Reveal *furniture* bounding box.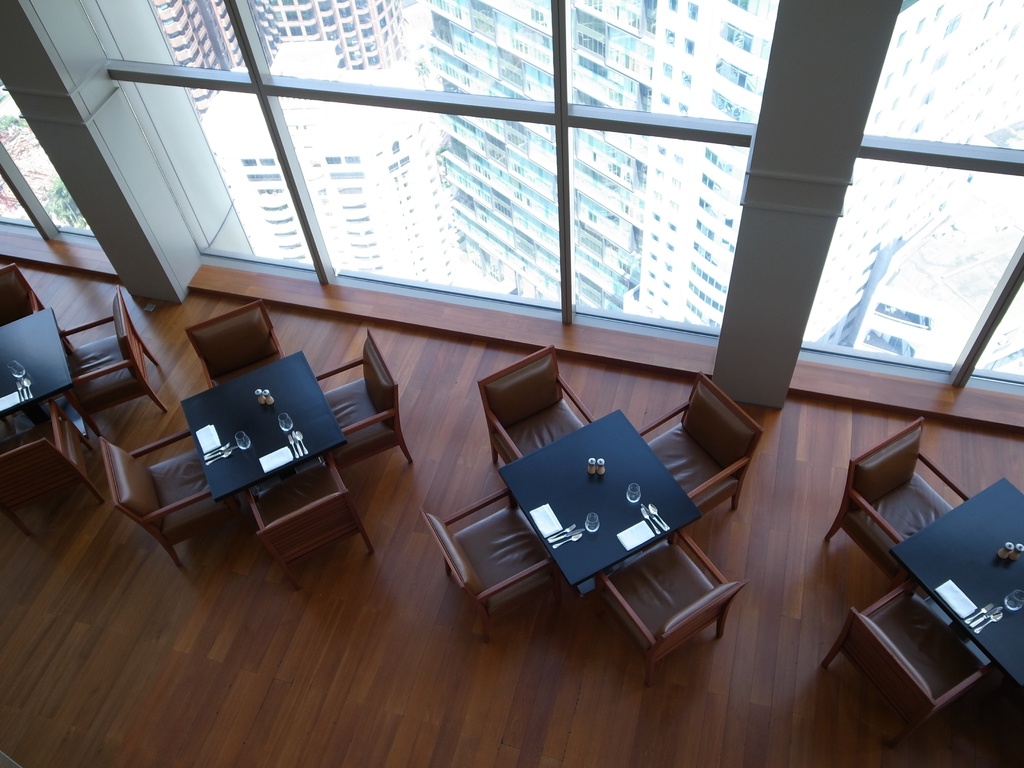
Revealed: rect(891, 477, 1023, 686).
